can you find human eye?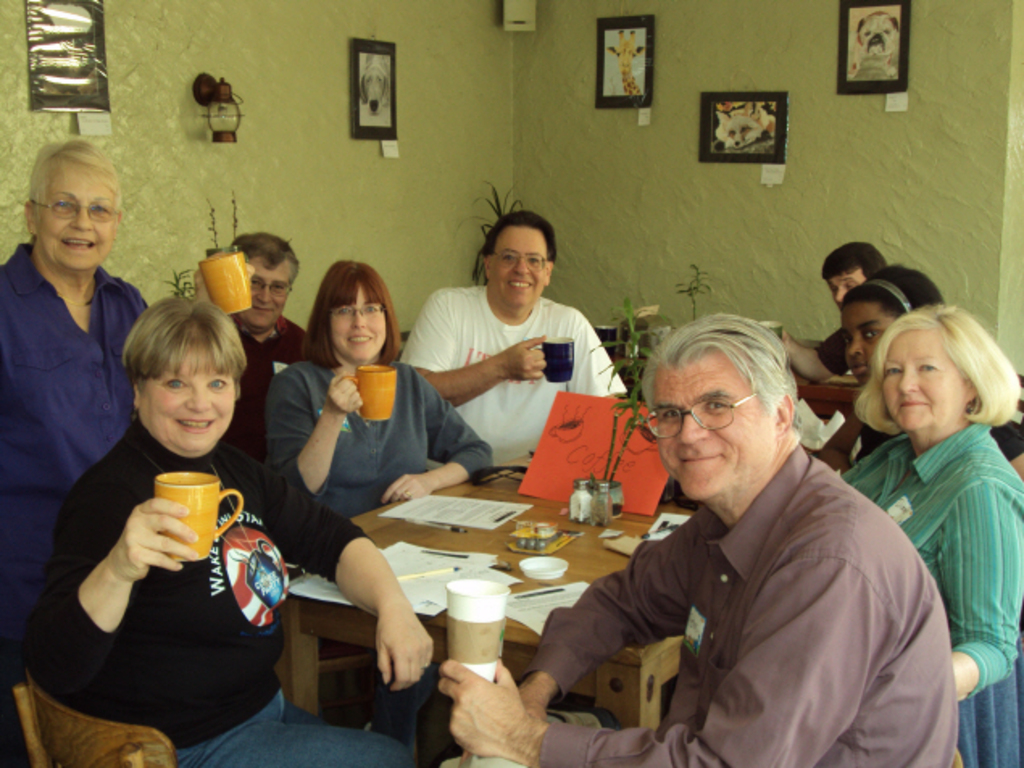
Yes, bounding box: box(505, 247, 519, 261).
